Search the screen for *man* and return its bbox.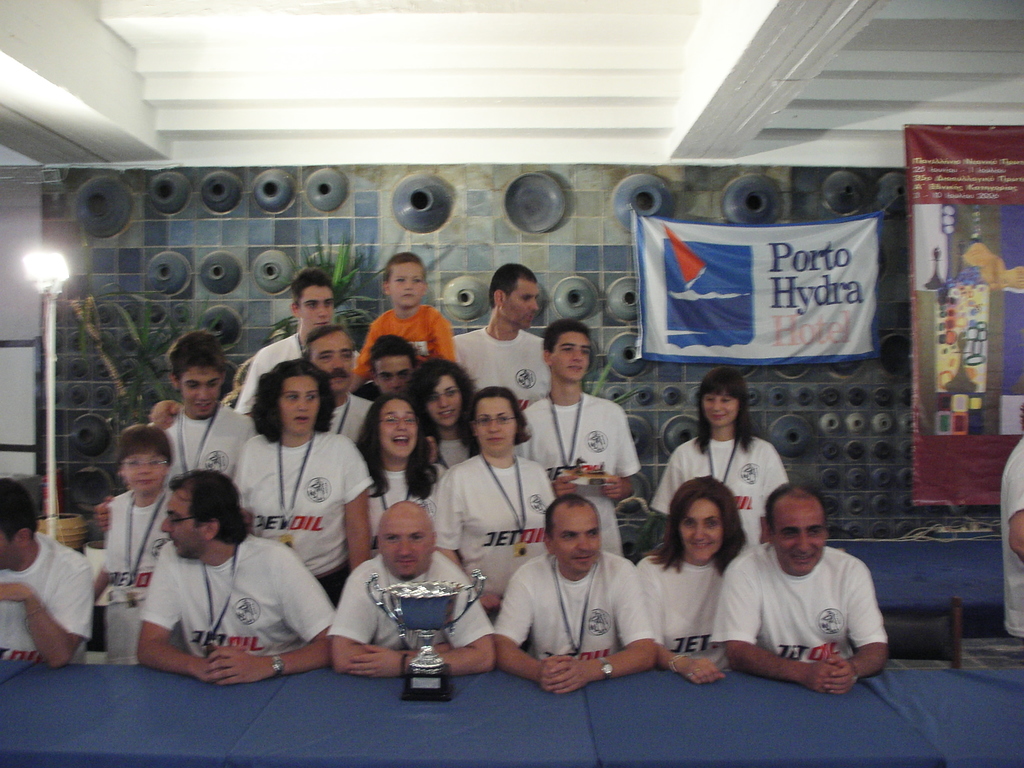
Found: bbox=(0, 479, 93, 668).
